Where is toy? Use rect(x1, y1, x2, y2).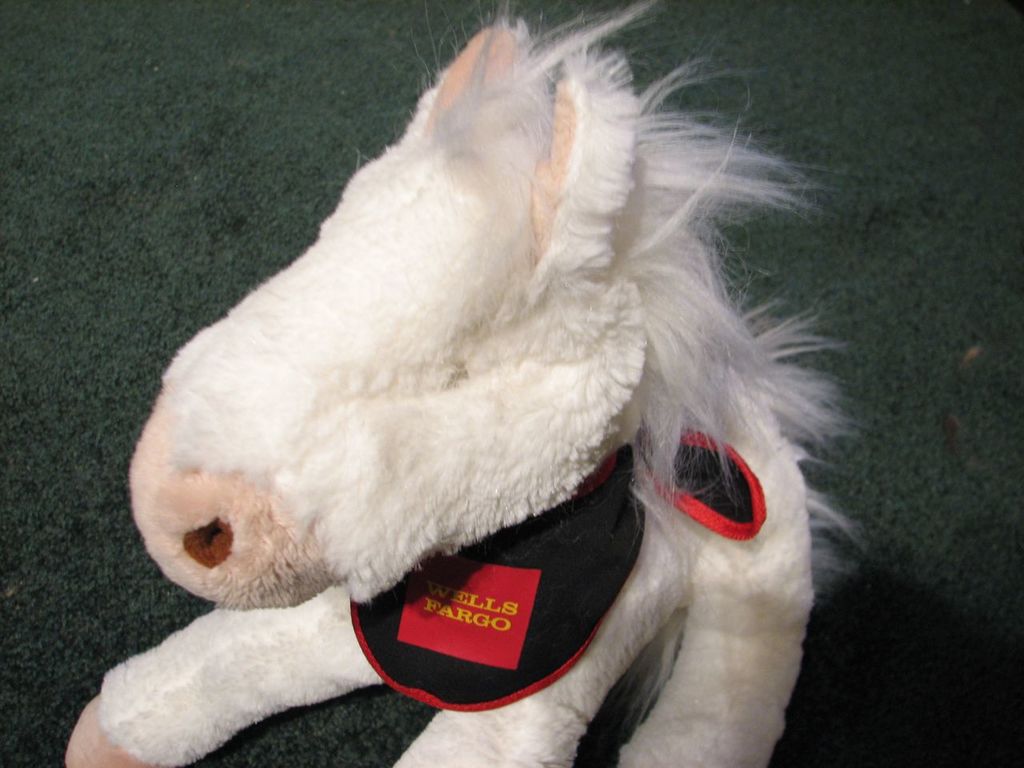
rect(157, 13, 854, 766).
